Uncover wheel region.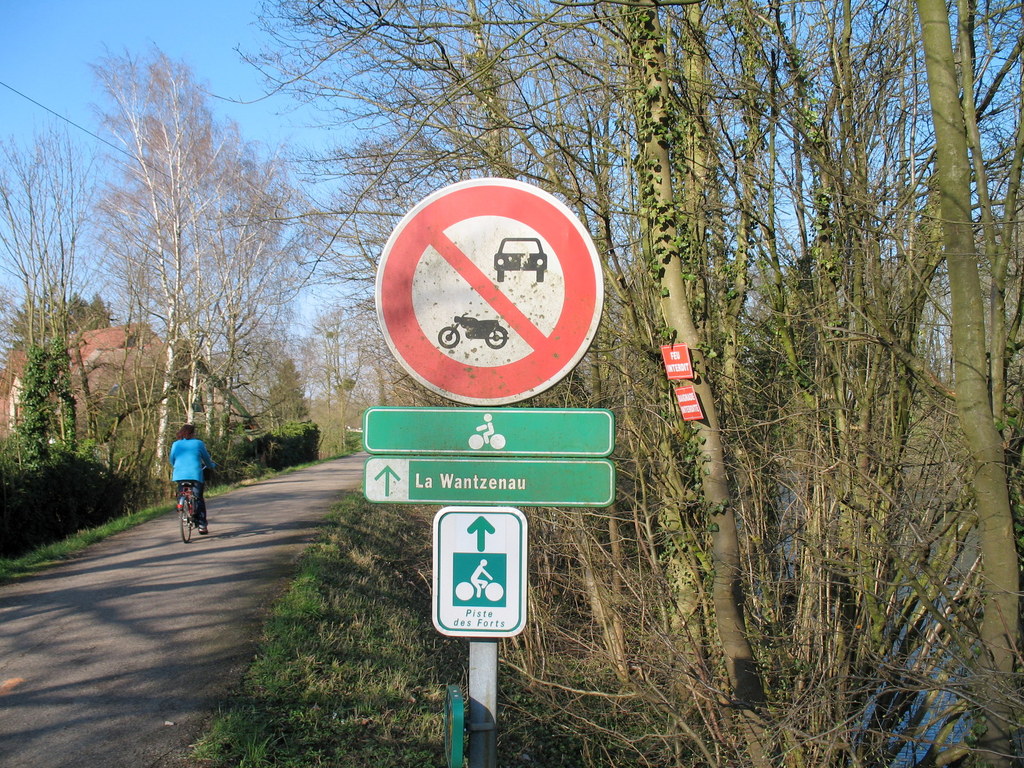
Uncovered: 484, 579, 504, 602.
